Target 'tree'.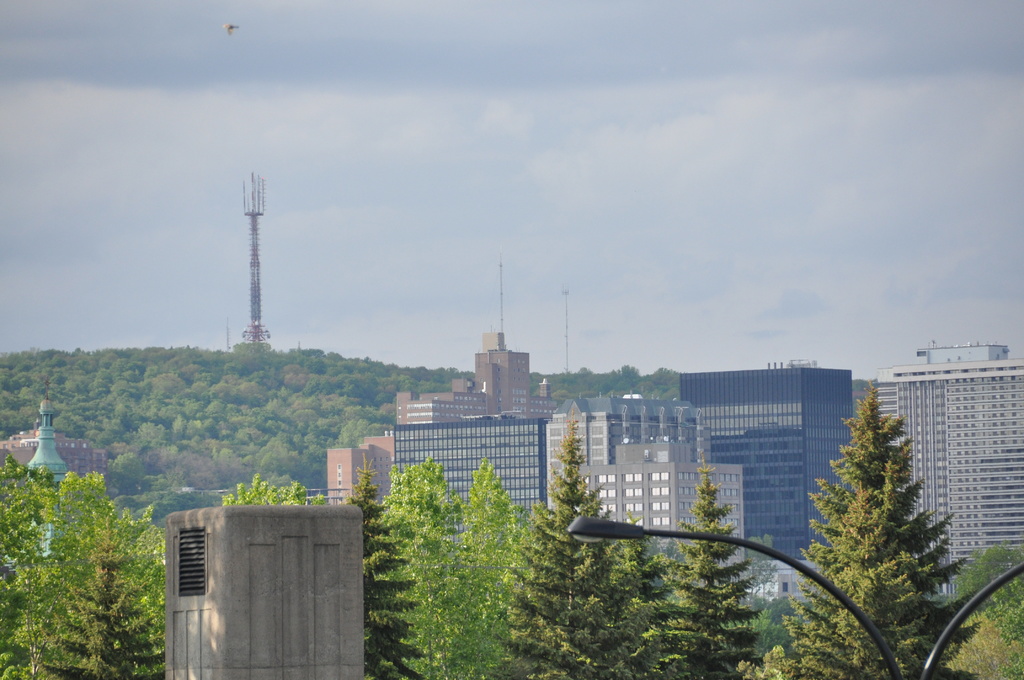
Target region: l=362, t=484, r=412, b=679.
